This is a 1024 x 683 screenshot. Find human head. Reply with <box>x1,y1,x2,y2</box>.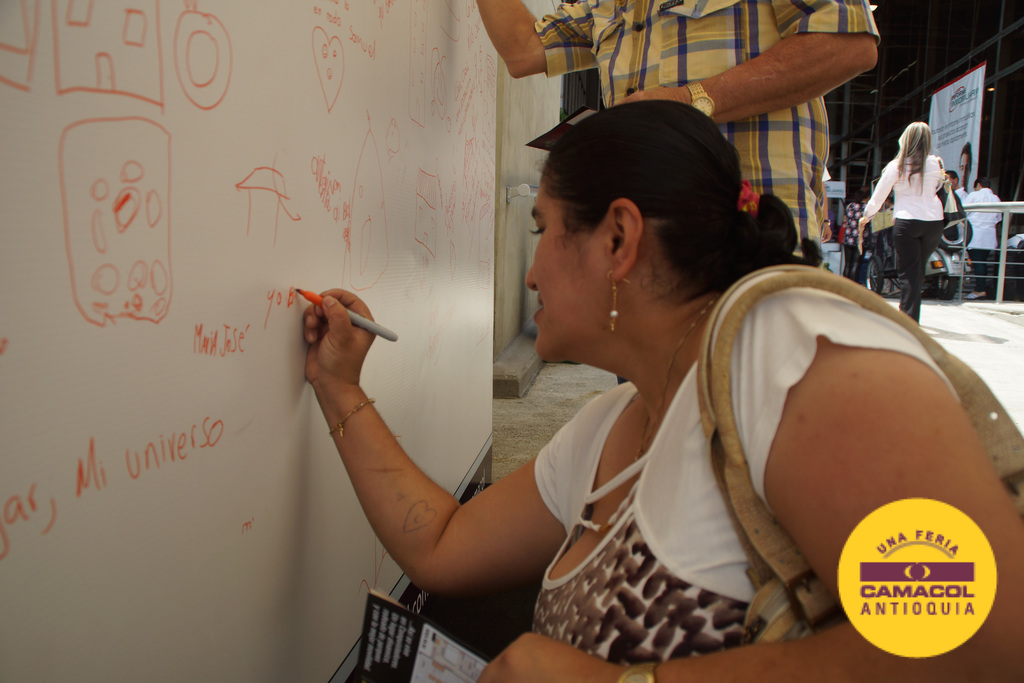
<box>523,92,785,348</box>.
